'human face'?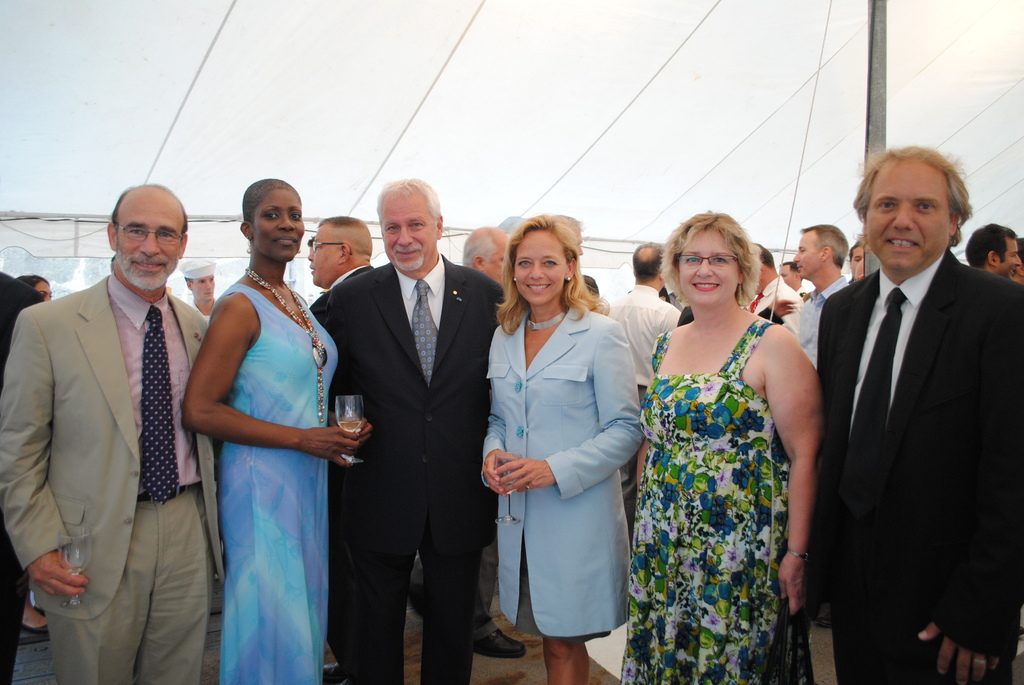
box=[865, 162, 947, 267]
